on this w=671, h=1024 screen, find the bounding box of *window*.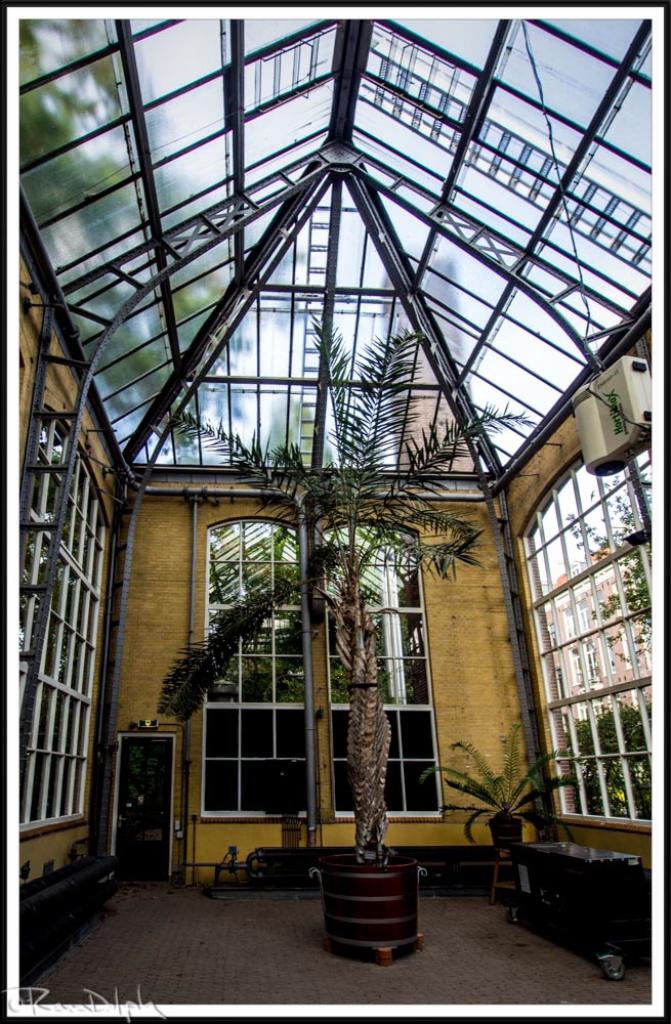
Bounding box: box=[166, 454, 454, 866].
